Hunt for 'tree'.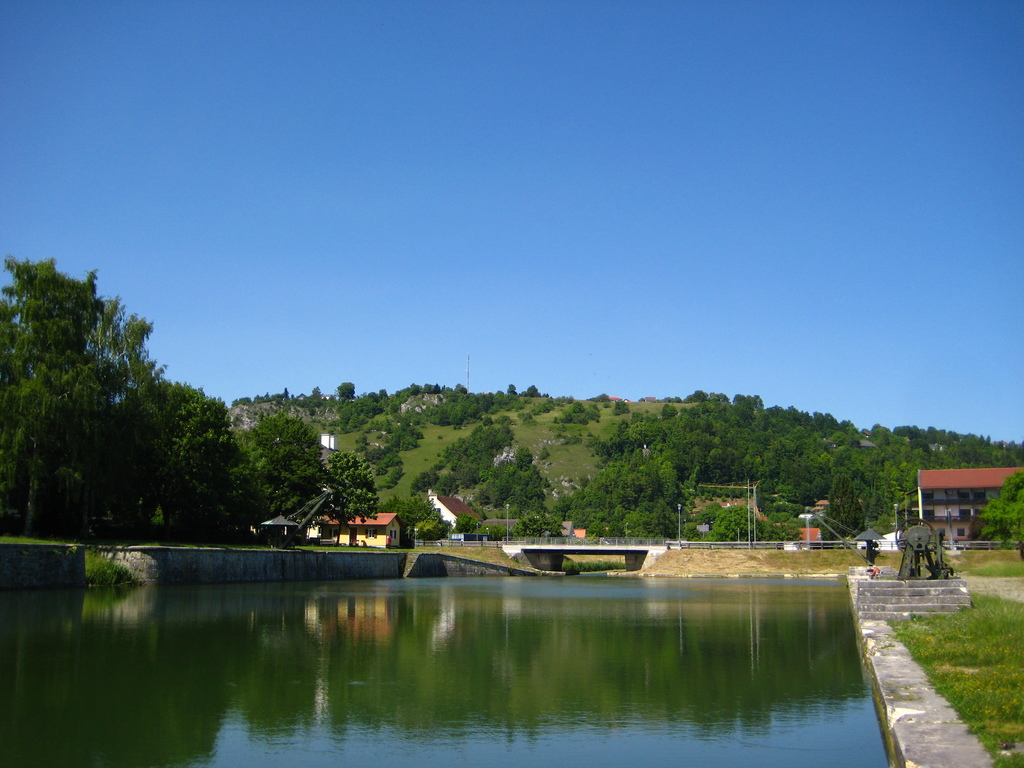
Hunted down at [x1=475, y1=446, x2=547, y2=519].
